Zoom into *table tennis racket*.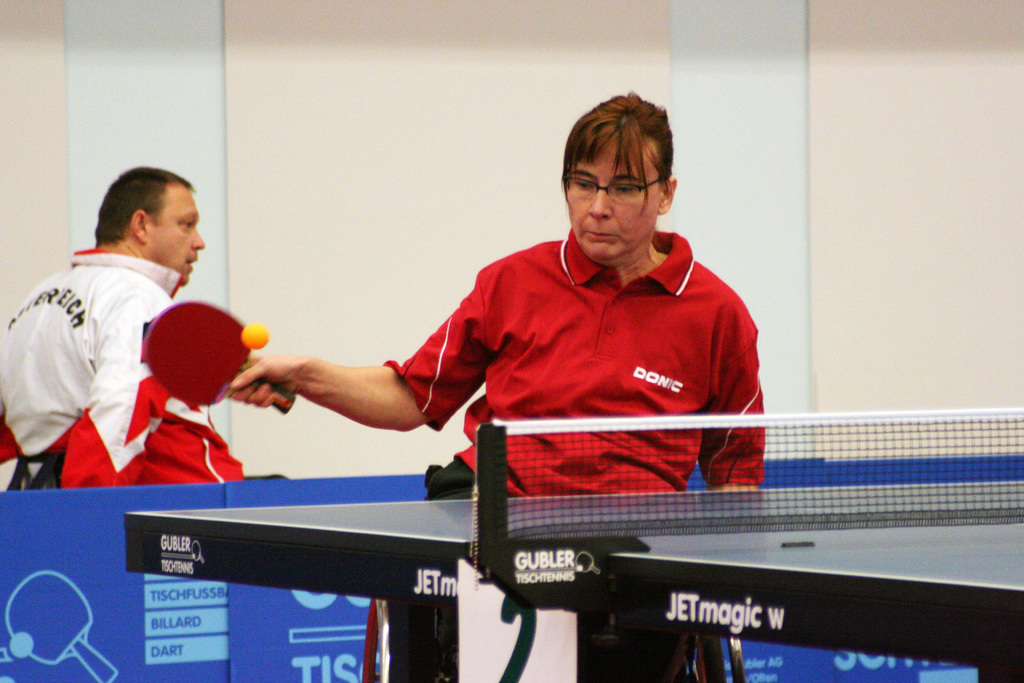
Zoom target: [143,296,294,415].
